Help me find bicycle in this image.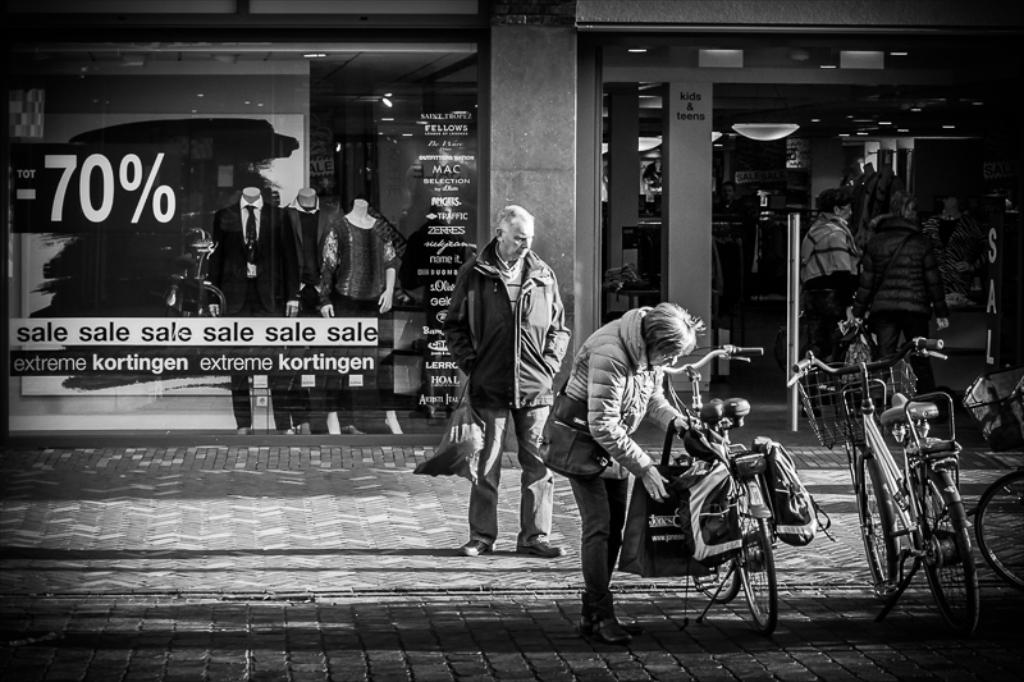
Found it: 960:385:1020:589.
